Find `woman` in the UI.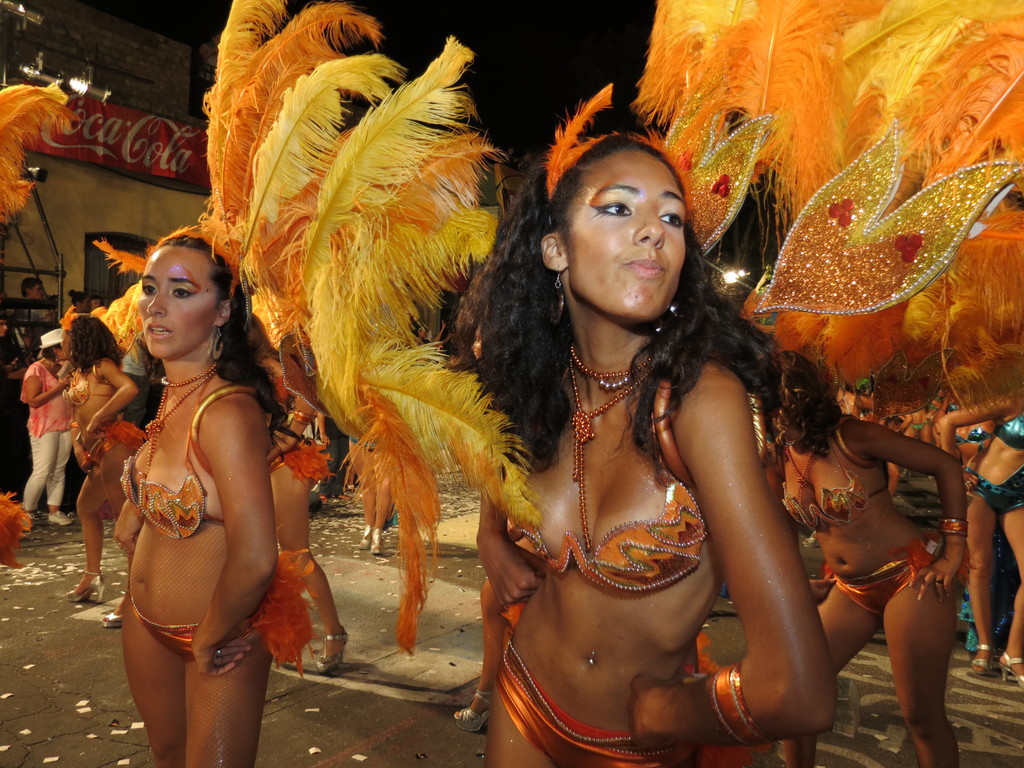
UI element at 927, 388, 1023, 700.
